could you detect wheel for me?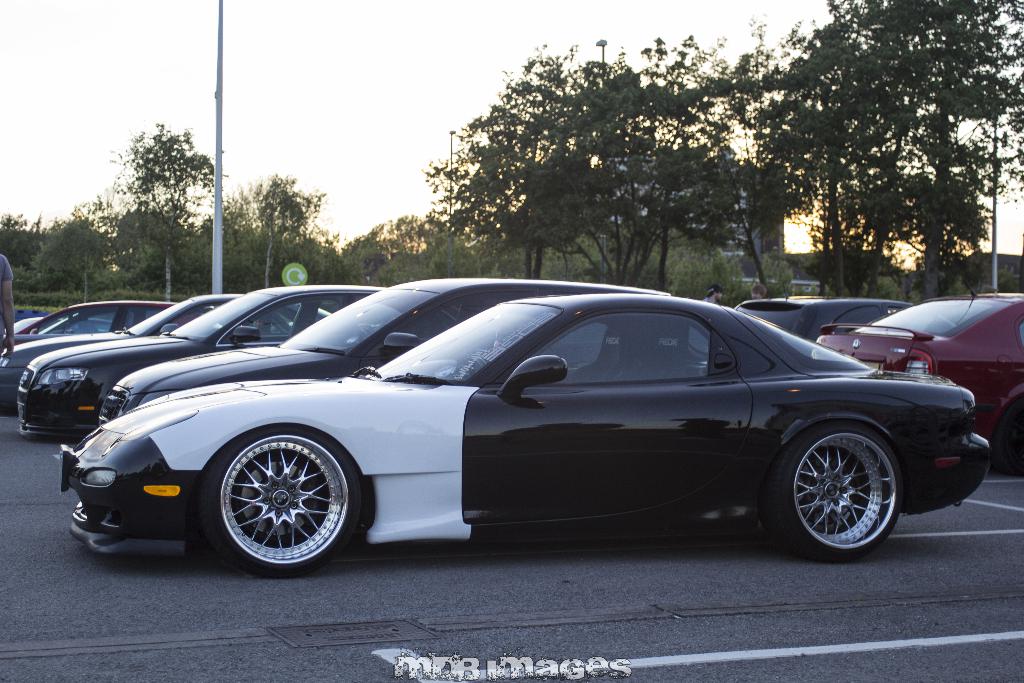
Detection result: [x1=202, y1=437, x2=345, y2=563].
